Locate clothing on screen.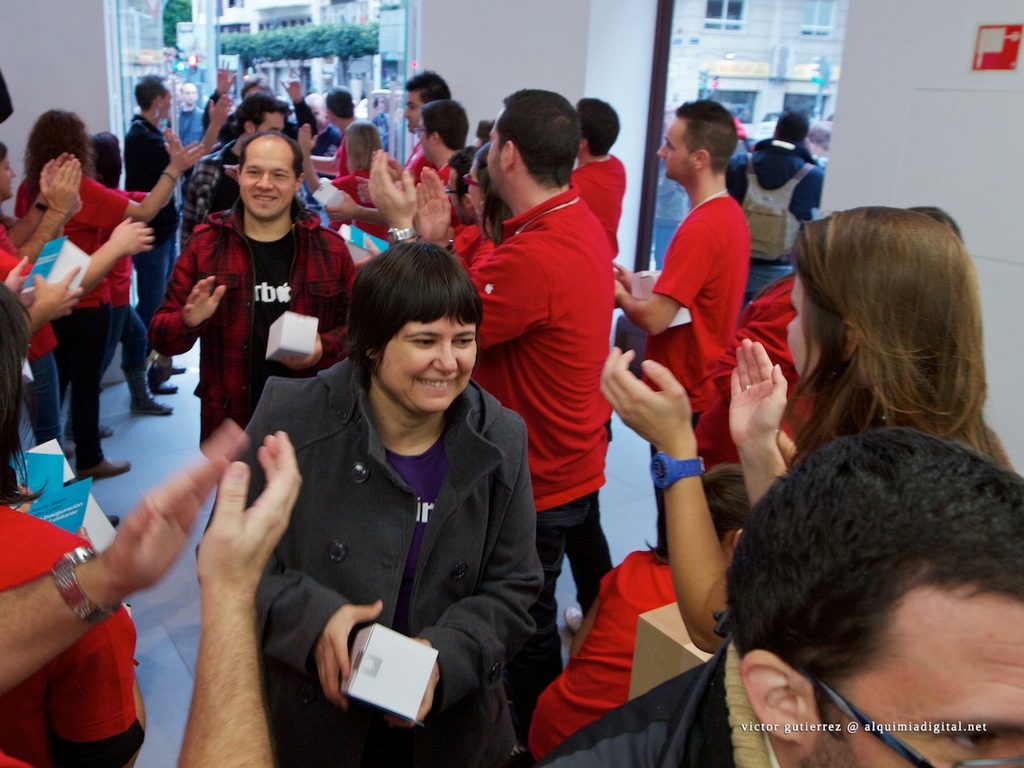
On screen at [left=124, top=111, right=178, bottom=380].
